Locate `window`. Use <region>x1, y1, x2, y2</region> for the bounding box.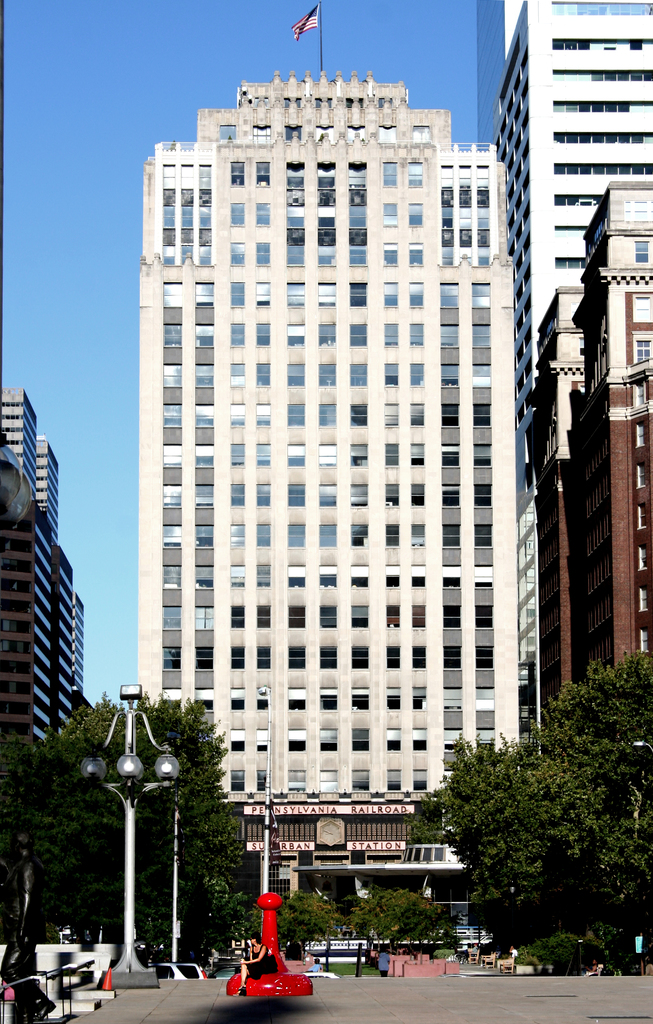
<region>320, 728, 339, 749</region>.
